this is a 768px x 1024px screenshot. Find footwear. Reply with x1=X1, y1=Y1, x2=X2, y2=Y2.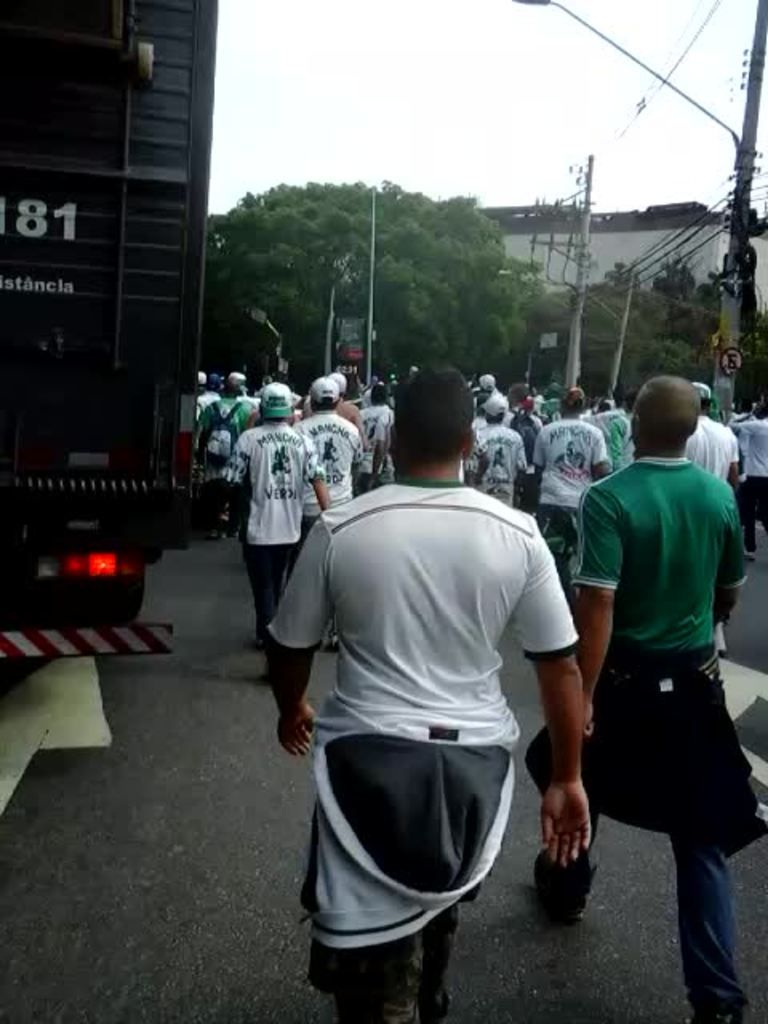
x1=418, y1=986, x2=451, y2=1022.
